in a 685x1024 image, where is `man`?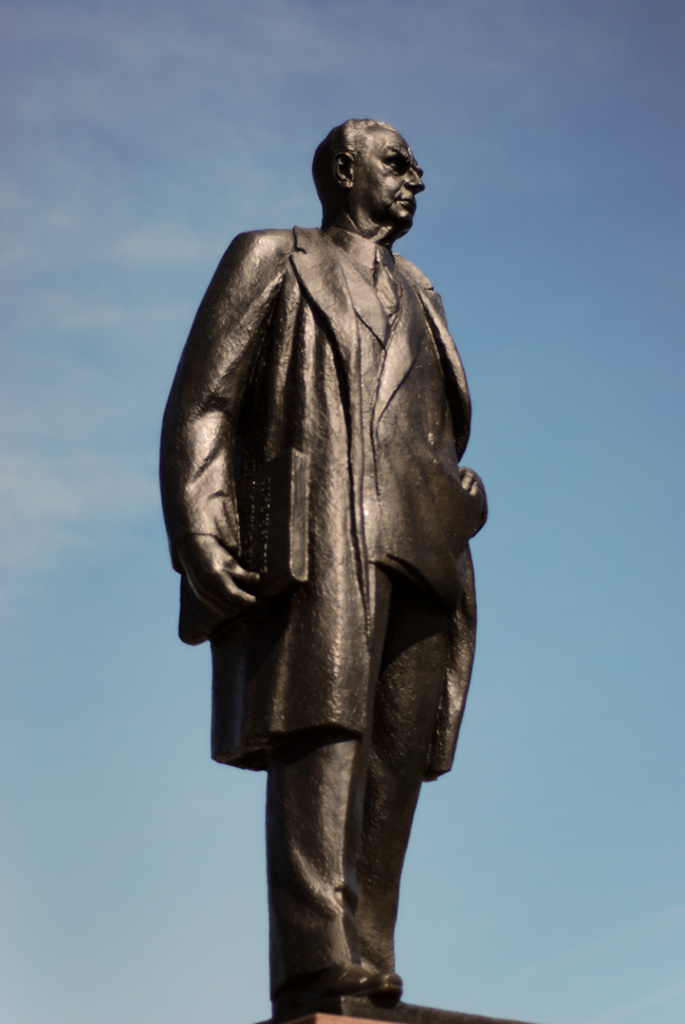
x1=159 y1=89 x2=480 y2=1023.
